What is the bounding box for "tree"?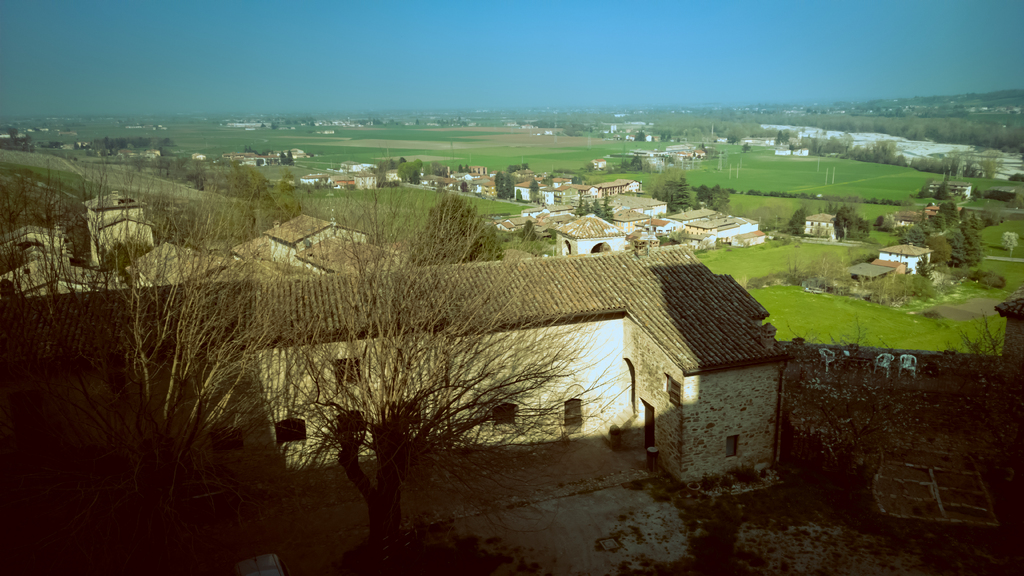
box(951, 234, 966, 262).
